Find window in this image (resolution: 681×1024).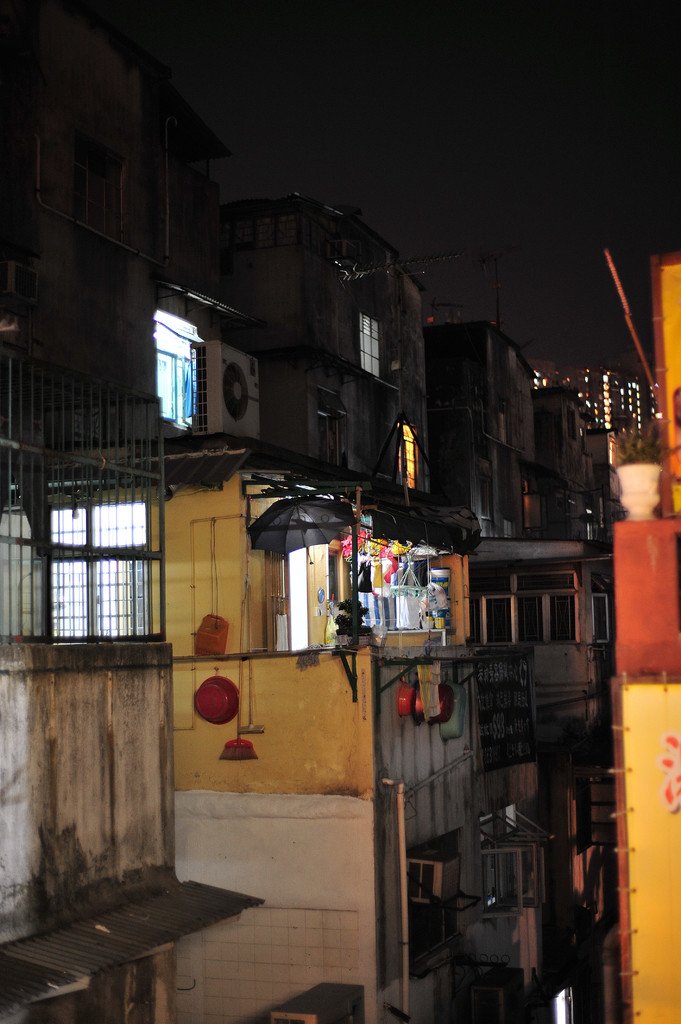
detection(44, 470, 157, 654).
